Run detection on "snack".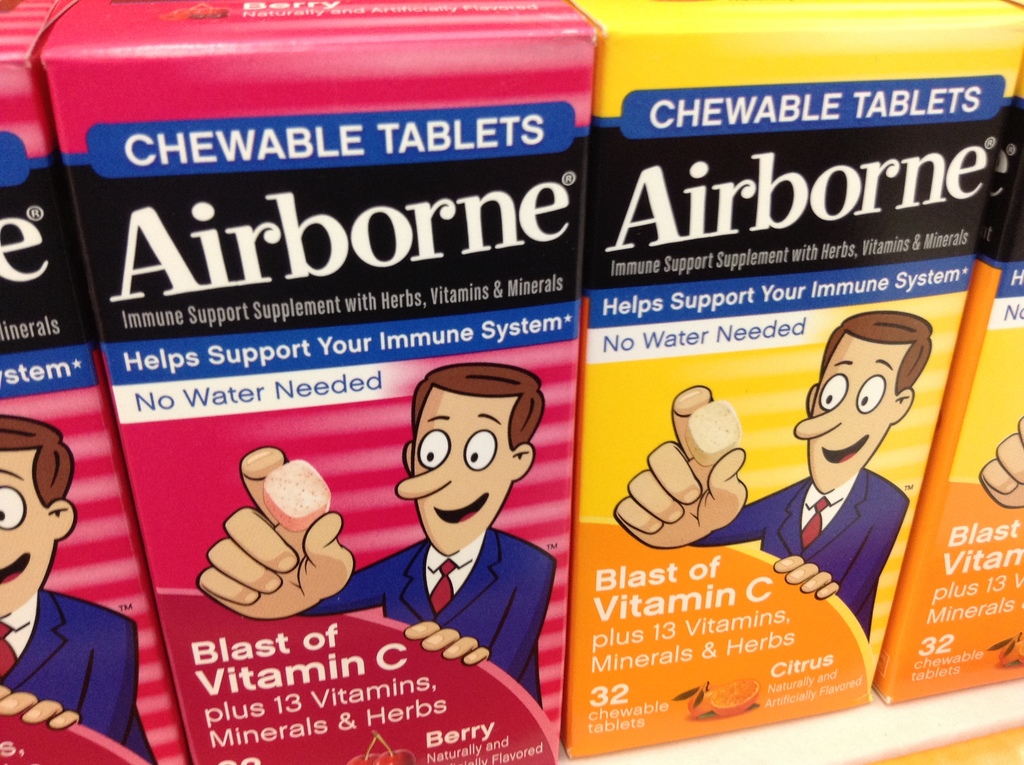
Result: bbox=(259, 453, 334, 532).
